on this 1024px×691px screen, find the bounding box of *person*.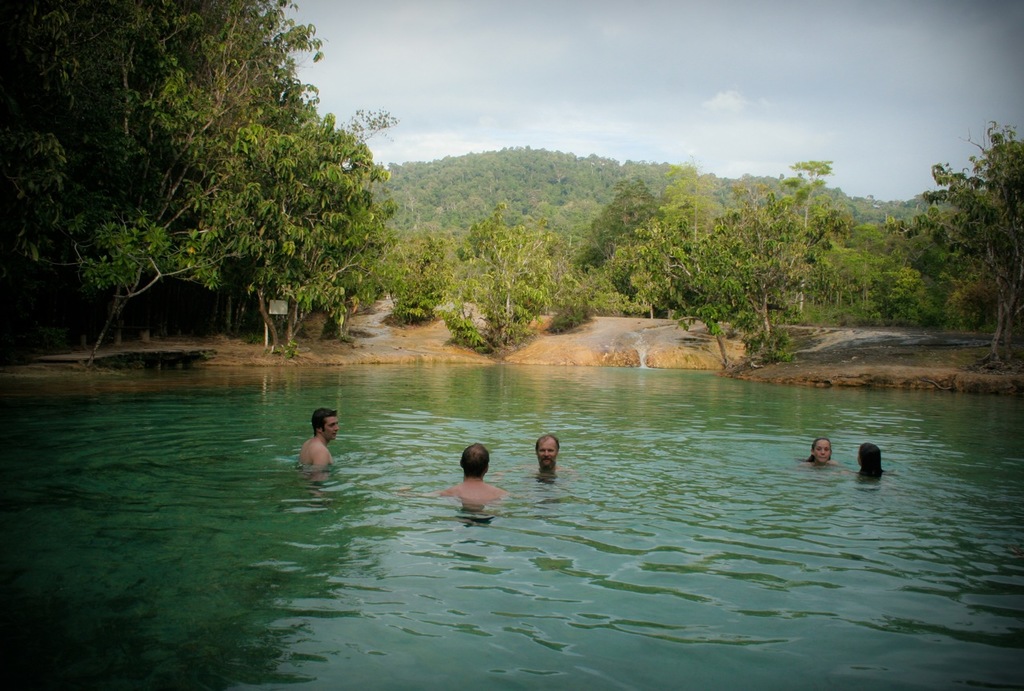
Bounding box: 534, 434, 570, 473.
